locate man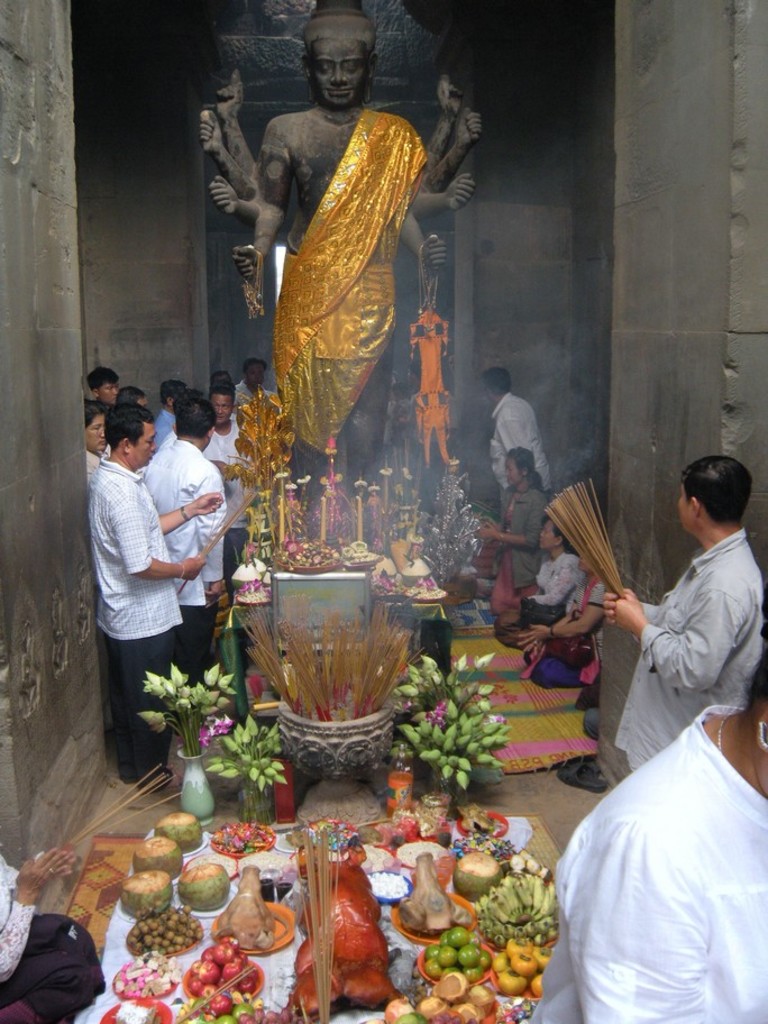
[200,382,259,609]
